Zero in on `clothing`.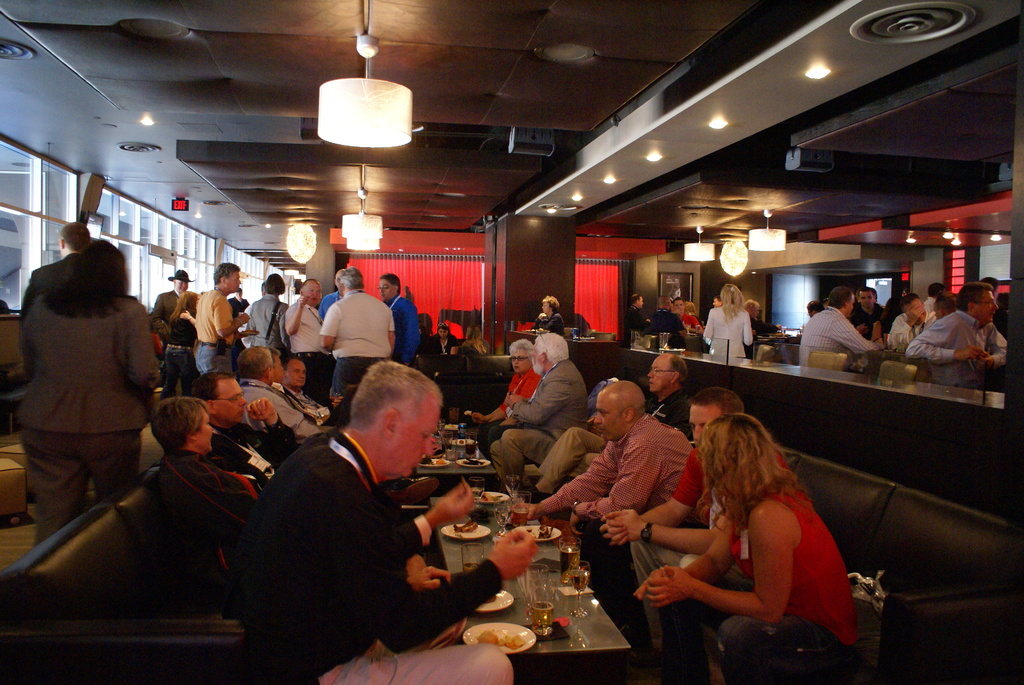
Zeroed in: 850/304/884/337.
